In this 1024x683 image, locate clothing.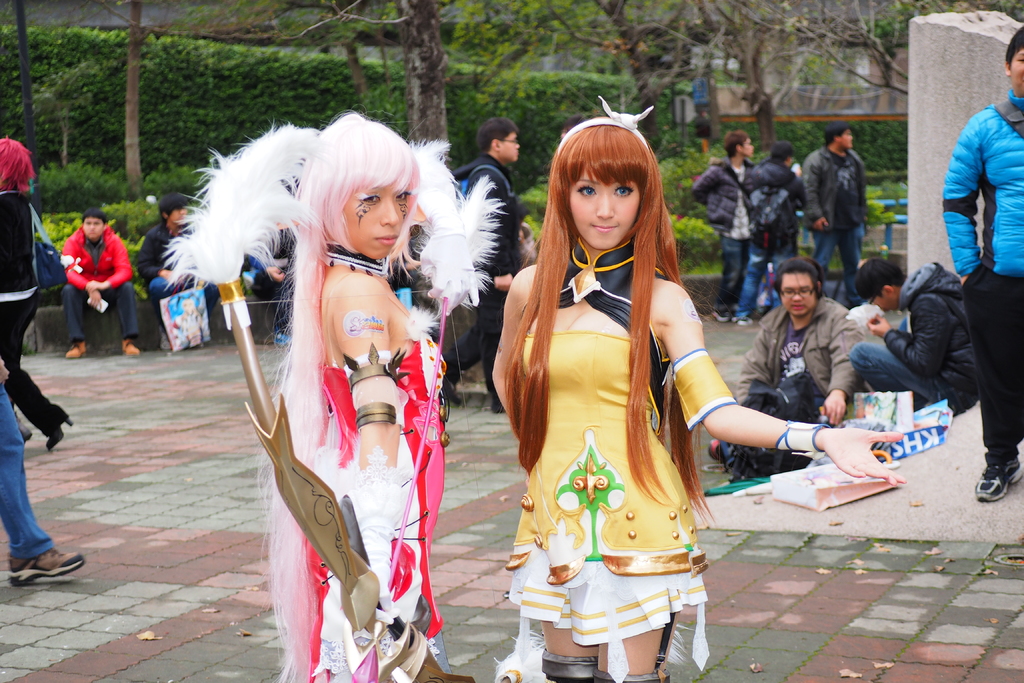
Bounding box: x1=307 y1=318 x2=445 y2=682.
